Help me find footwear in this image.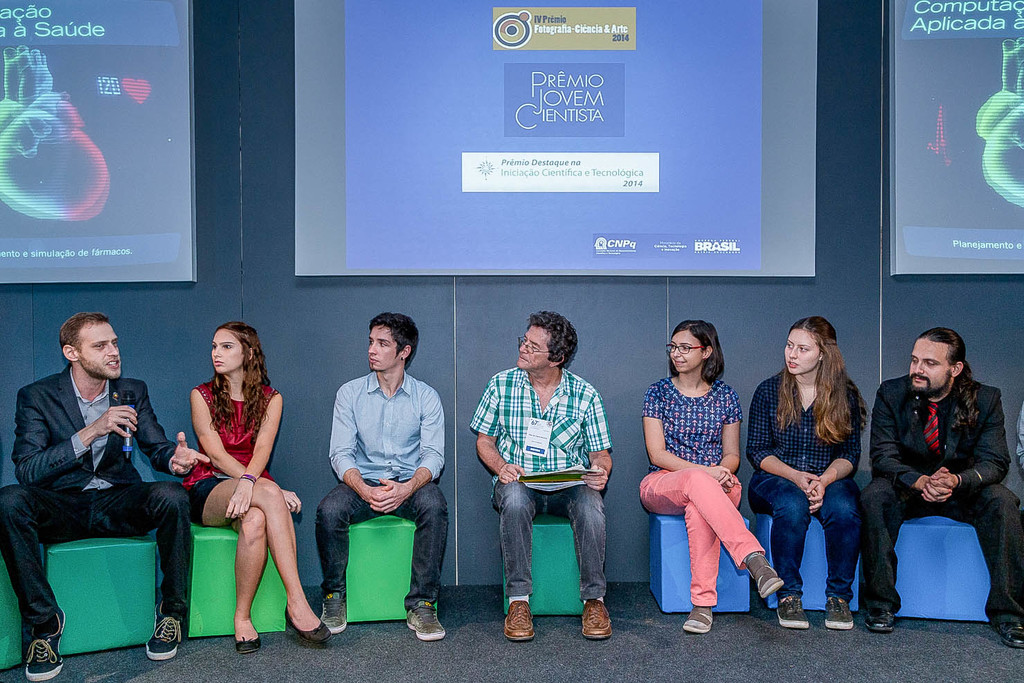
Found it: bbox=[823, 589, 852, 628].
